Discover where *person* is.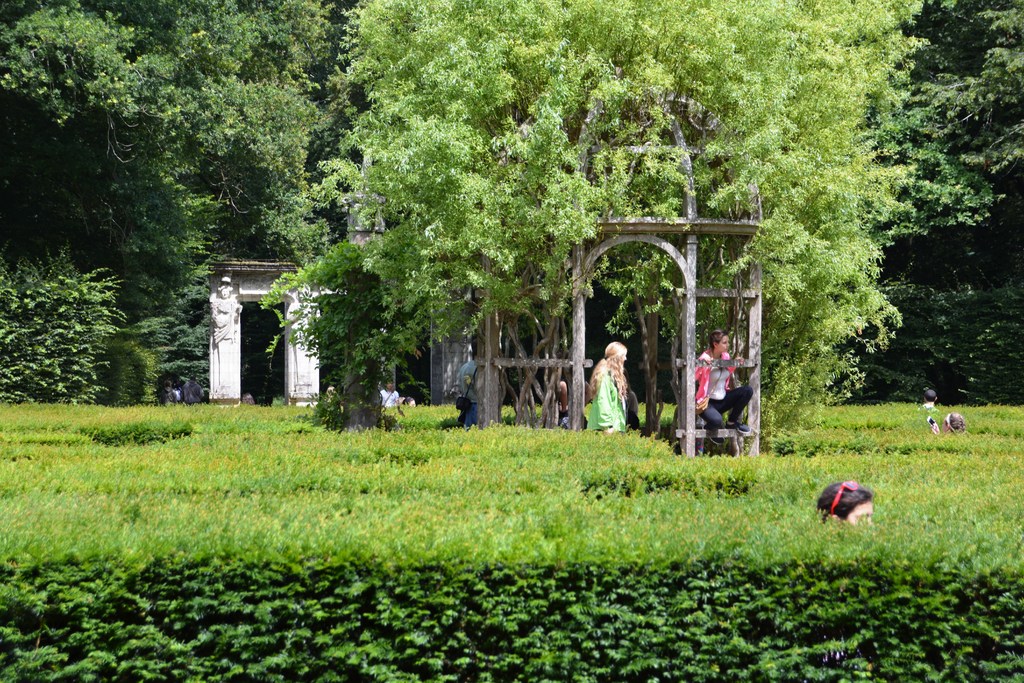
Discovered at [left=924, top=409, right=965, bottom=432].
